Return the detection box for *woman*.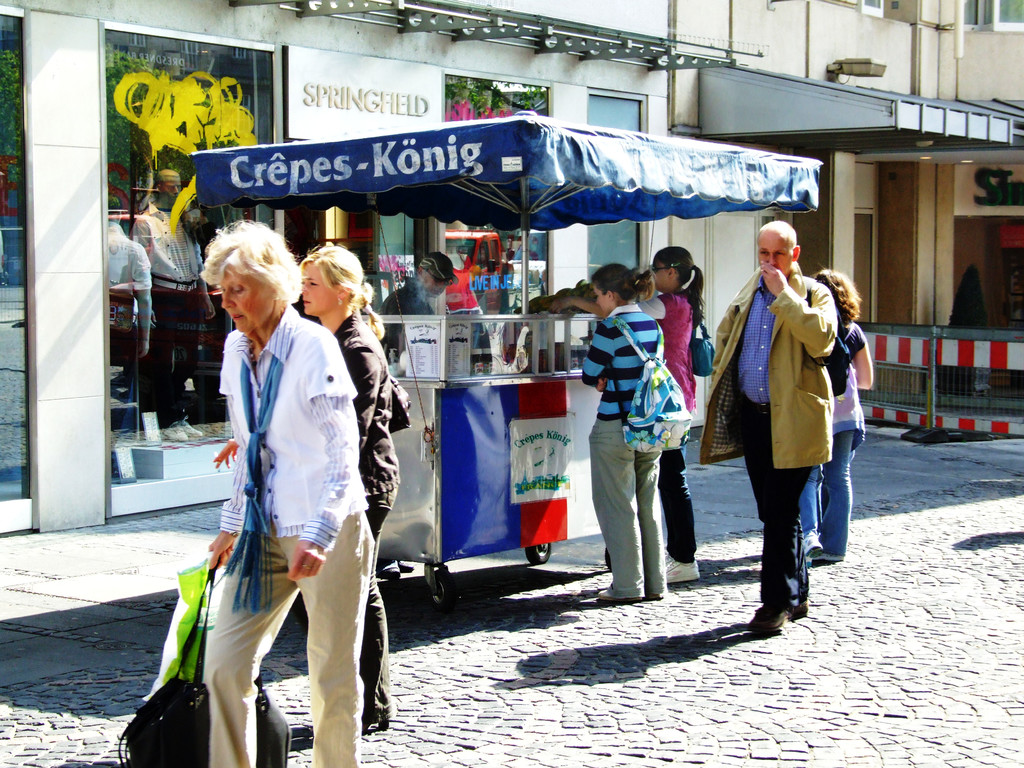
548:251:721:589.
